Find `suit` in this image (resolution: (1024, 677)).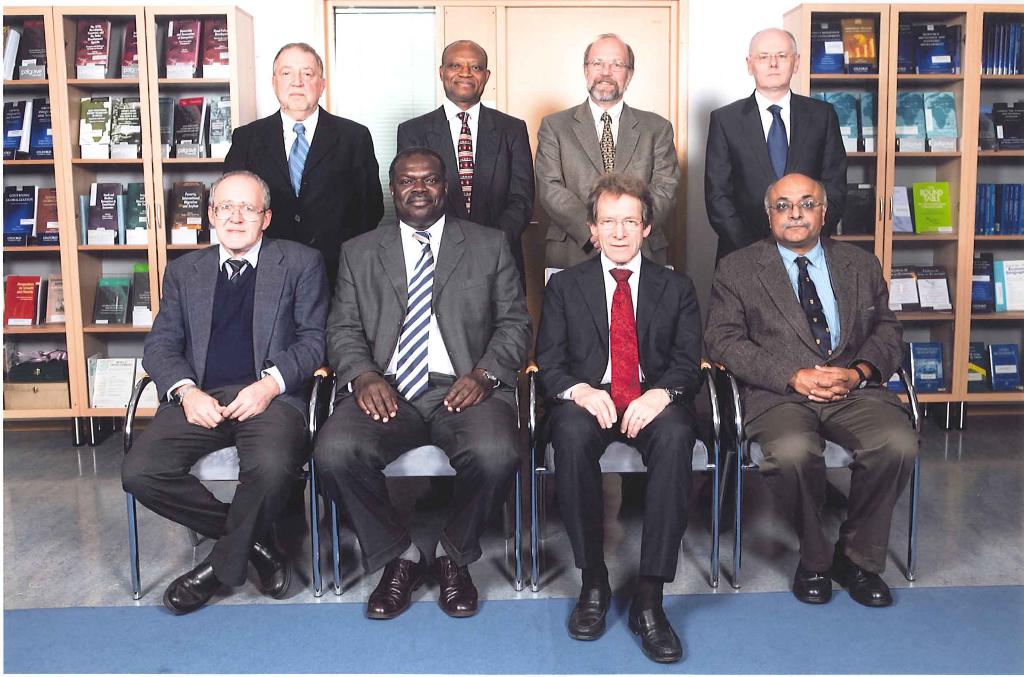
{"x1": 710, "y1": 126, "x2": 915, "y2": 619}.
